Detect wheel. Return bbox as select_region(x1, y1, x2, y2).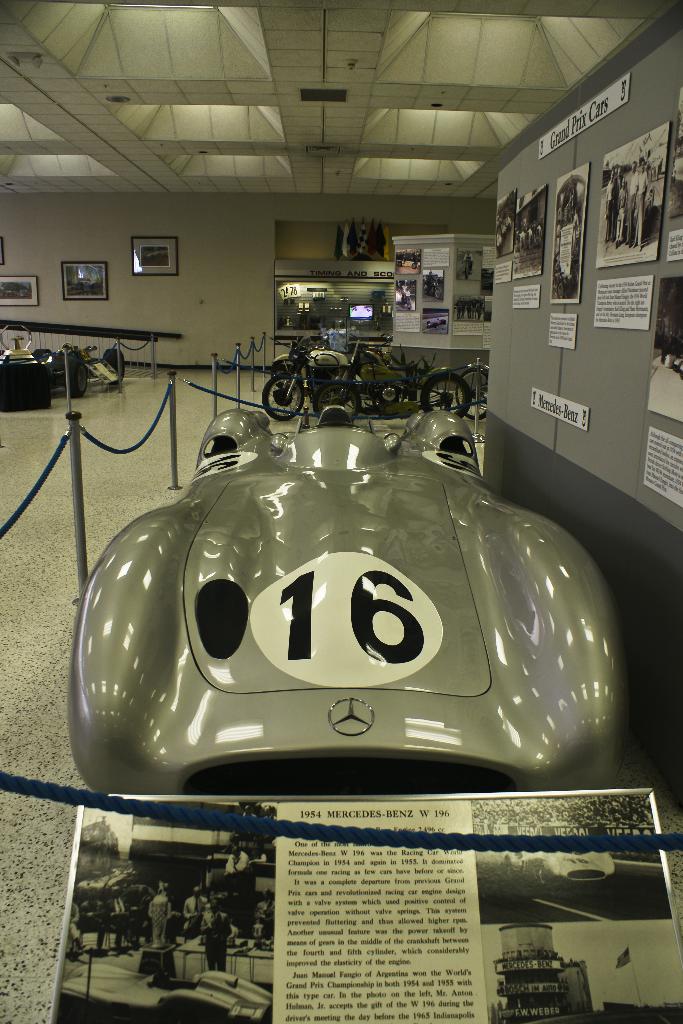
select_region(386, 385, 399, 401).
